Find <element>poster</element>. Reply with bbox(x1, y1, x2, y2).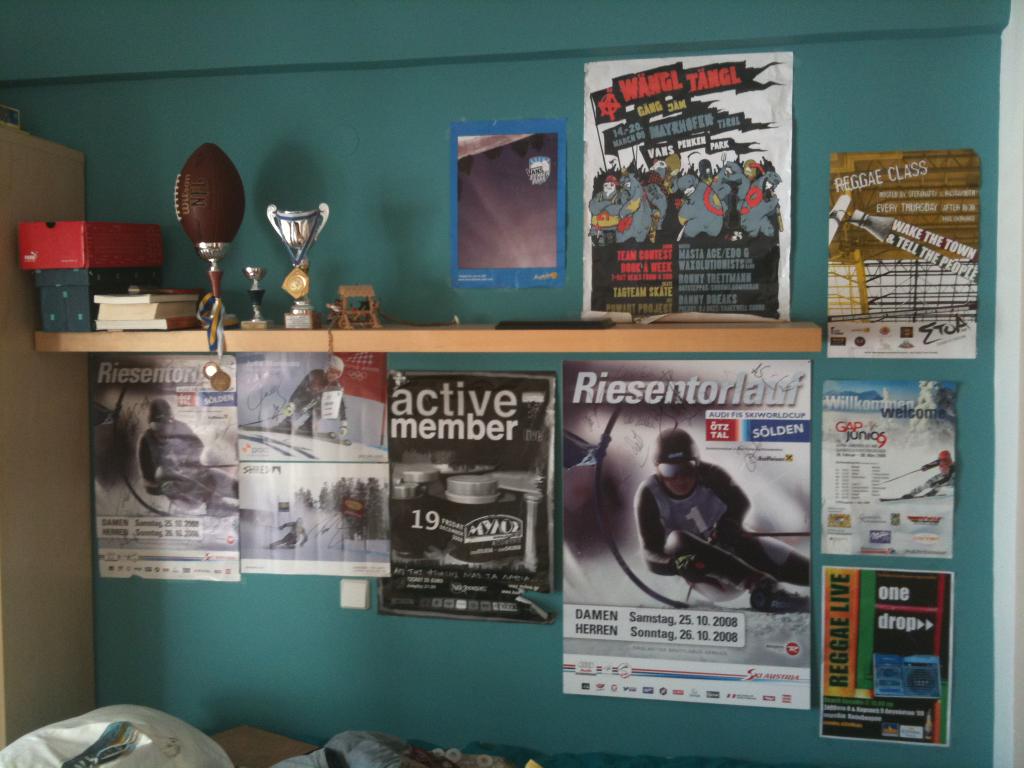
bbox(822, 381, 961, 560).
